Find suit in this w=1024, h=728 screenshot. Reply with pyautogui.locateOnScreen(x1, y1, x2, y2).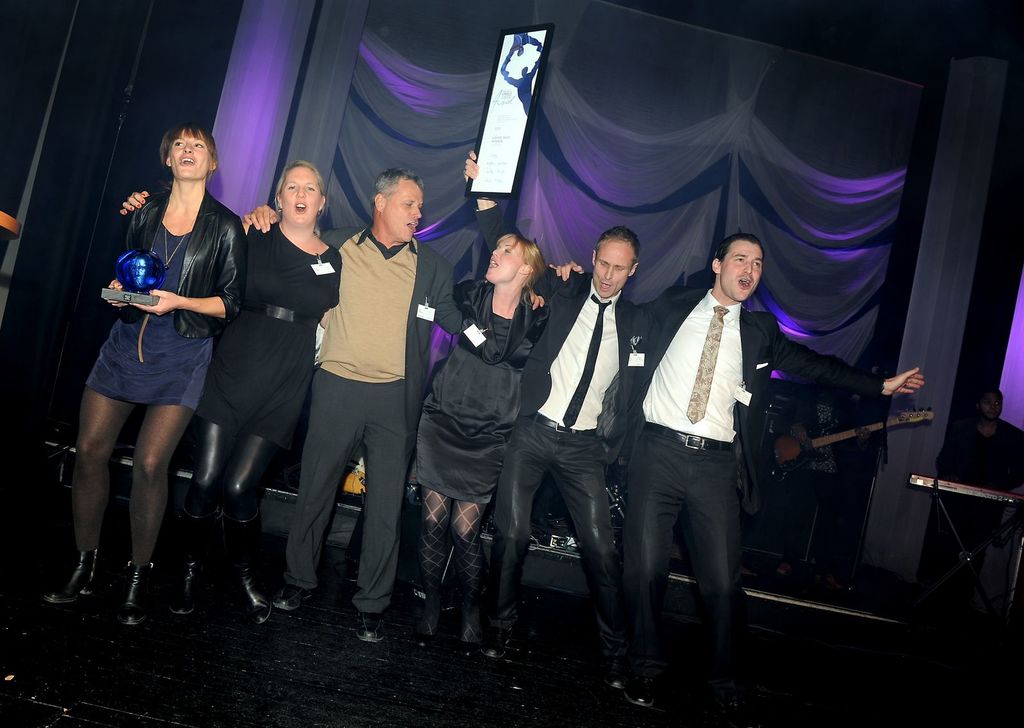
pyautogui.locateOnScreen(636, 284, 891, 700).
